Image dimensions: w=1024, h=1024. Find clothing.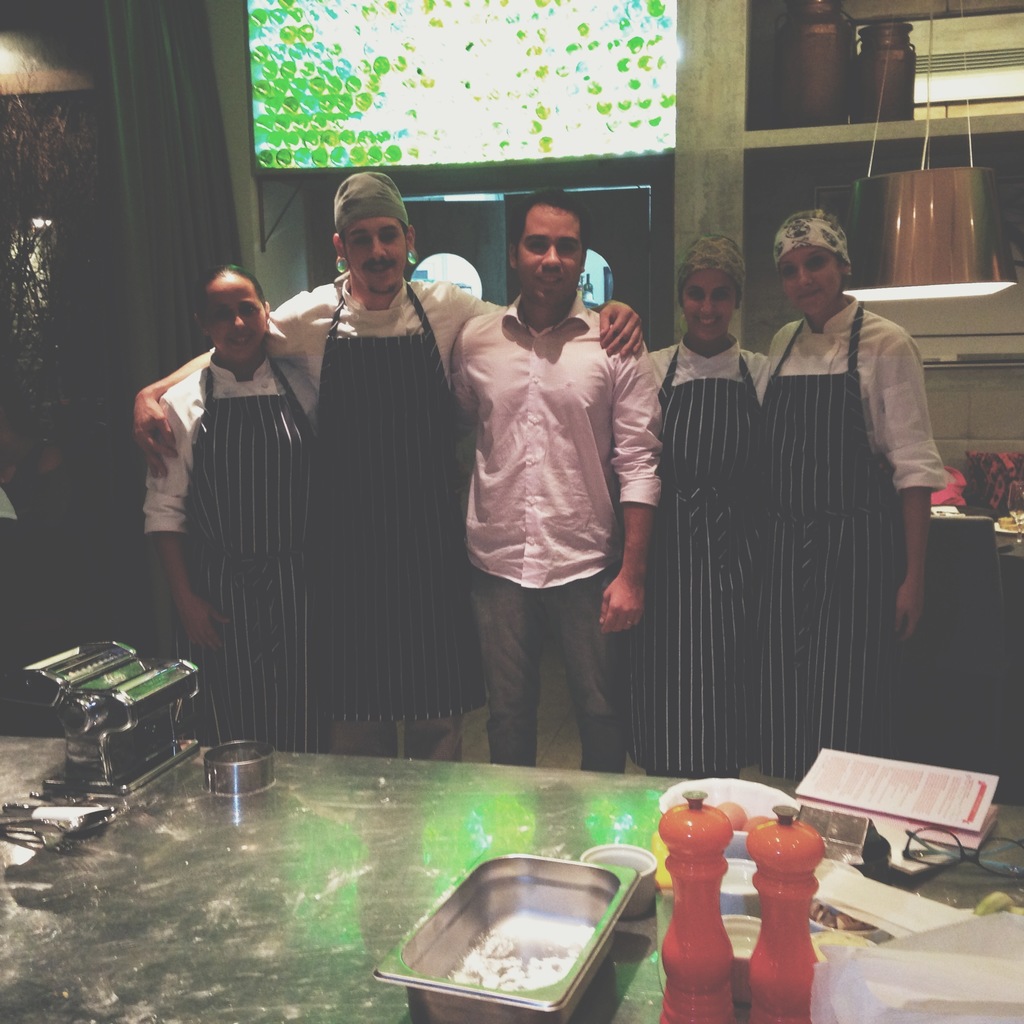
crop(470, 303, 692, 740).
